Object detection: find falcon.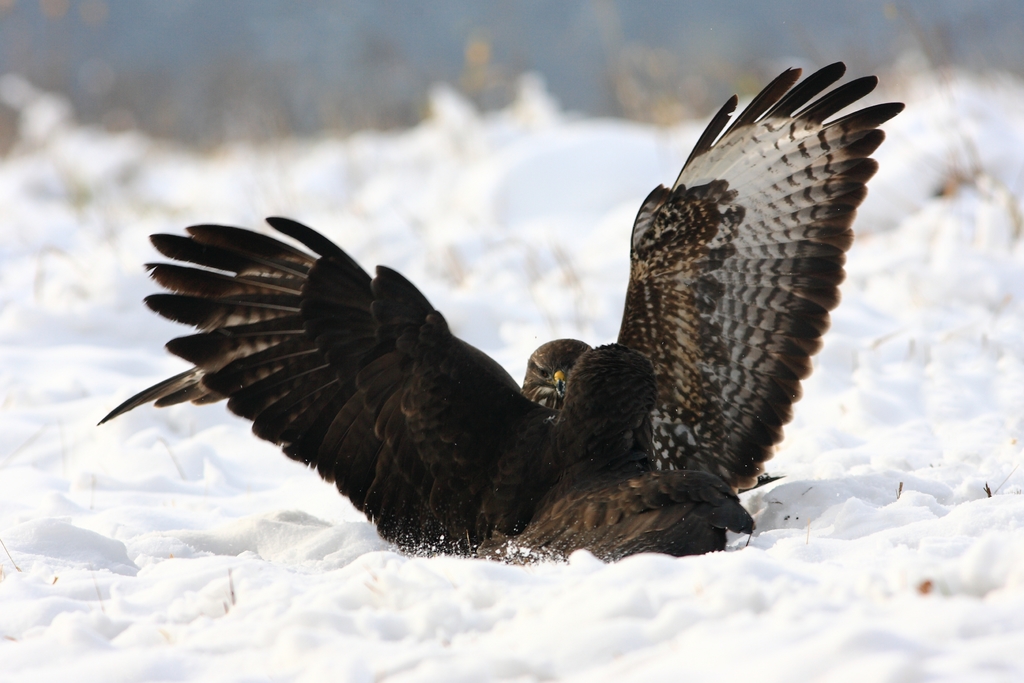
x1=99 y1=212 x2=750 y2=559.
